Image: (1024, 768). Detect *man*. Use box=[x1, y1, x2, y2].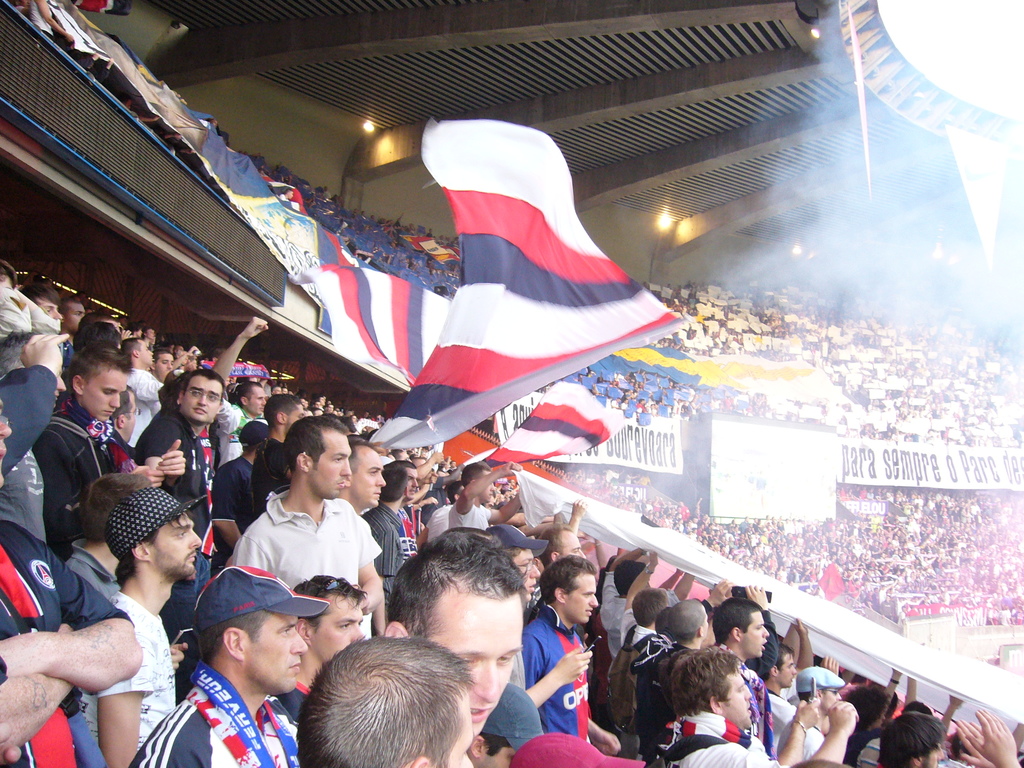
box=[28, 323, 184, 569].
